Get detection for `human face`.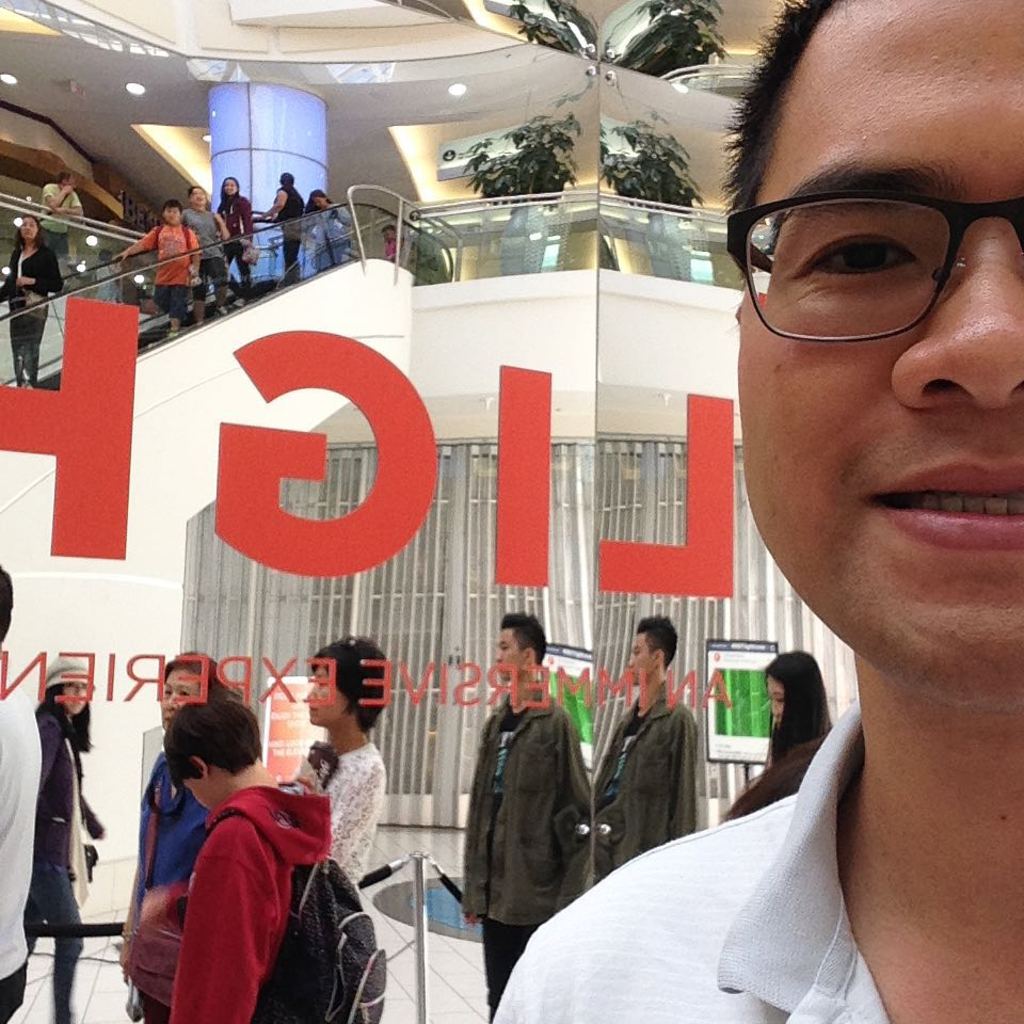
Detection: bbox=[623, 630, 662, 681].
